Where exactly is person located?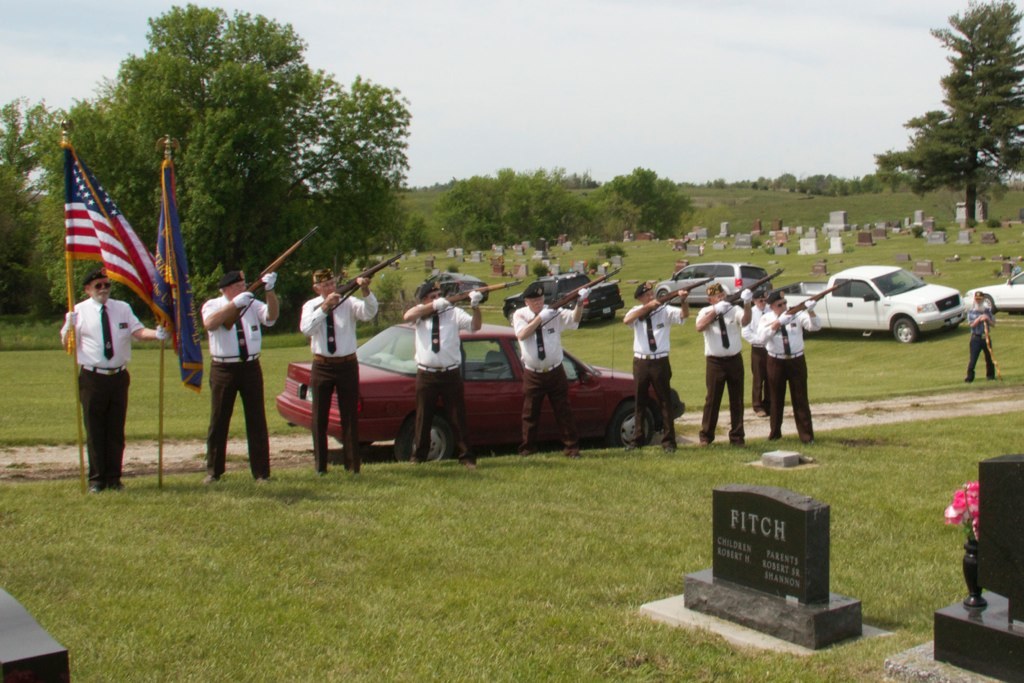
Its bounding box is rect(965, 286, 995, 383).
